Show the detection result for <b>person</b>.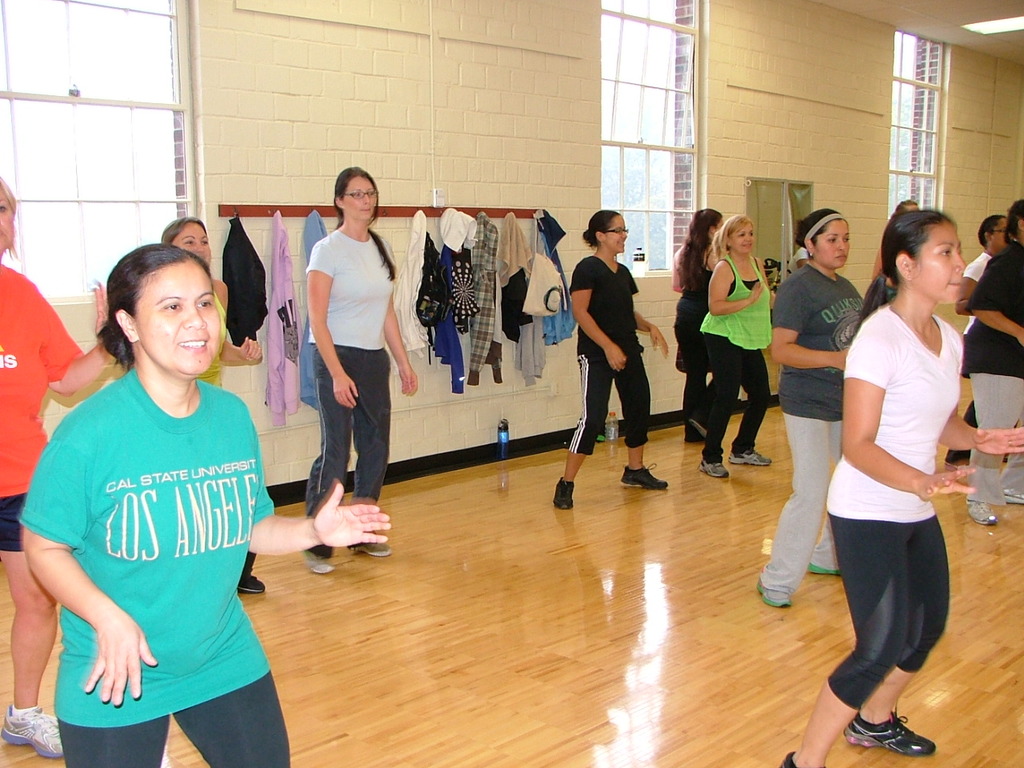
<bbox>667, 207, 723, 443</bbox>.
